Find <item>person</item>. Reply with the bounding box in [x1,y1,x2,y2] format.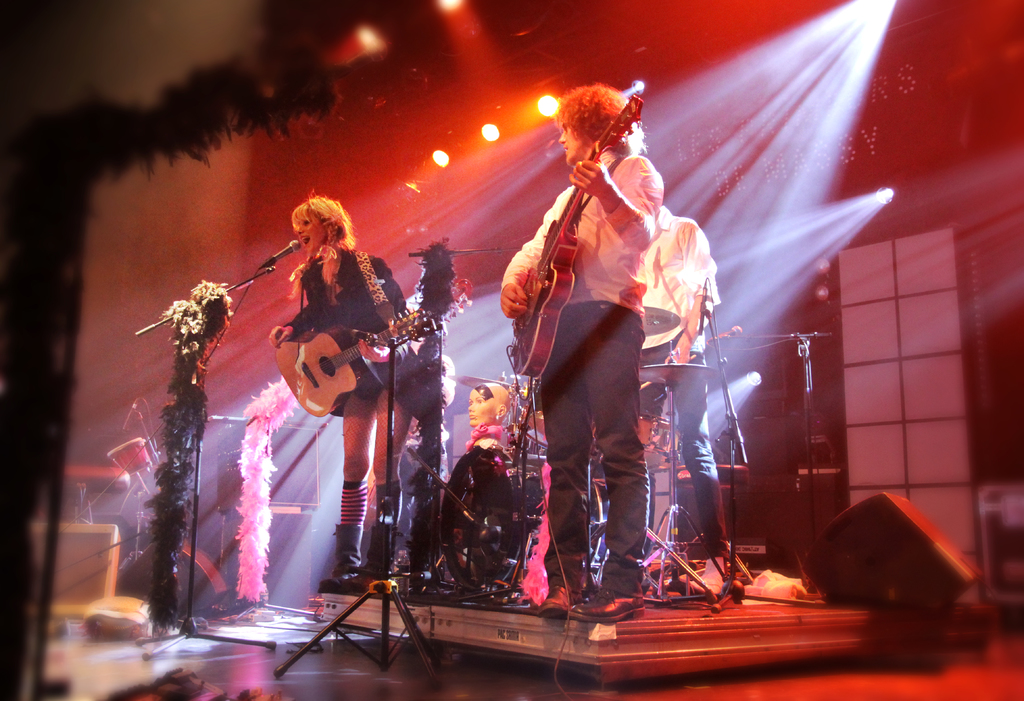
[266,194,422,593].
